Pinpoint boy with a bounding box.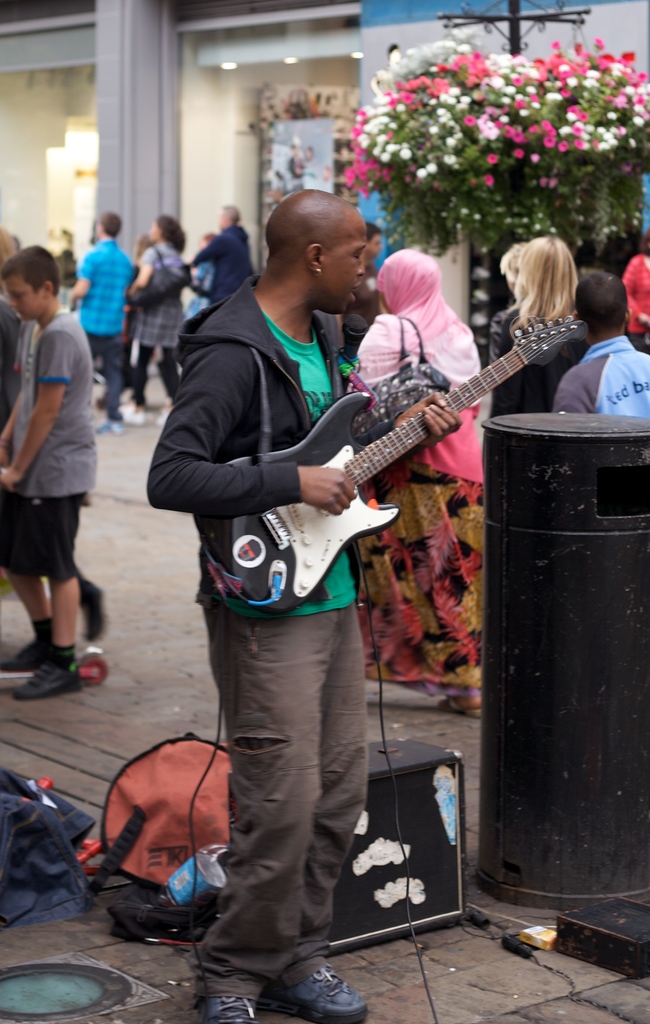
(left=0, top=244, right=92, bottom=705).
